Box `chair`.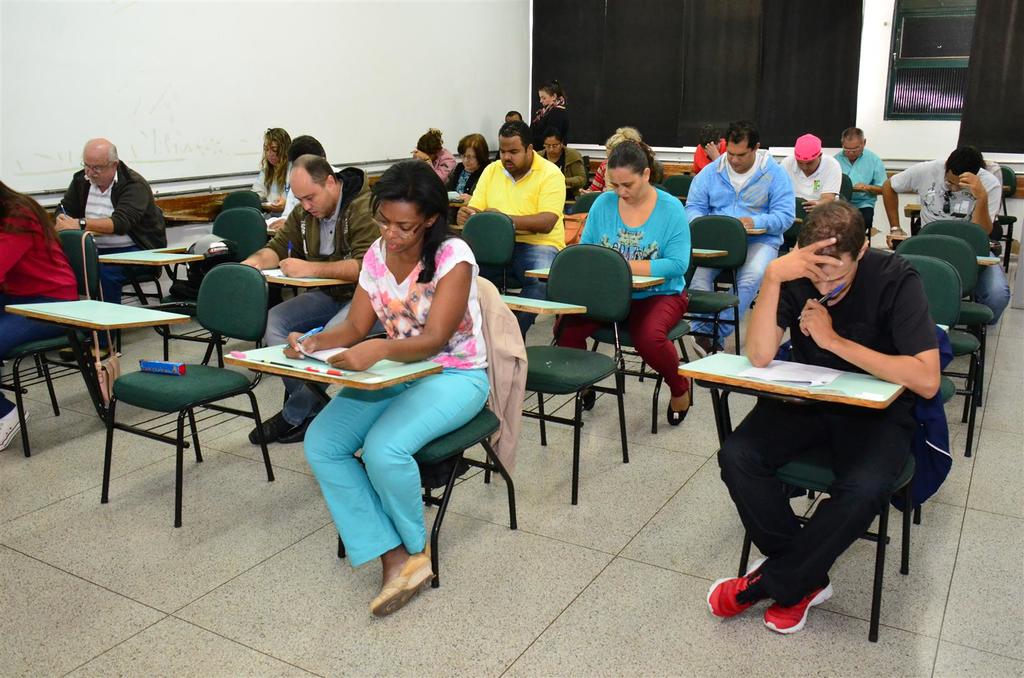
locate(840, 171, 855, 202).
